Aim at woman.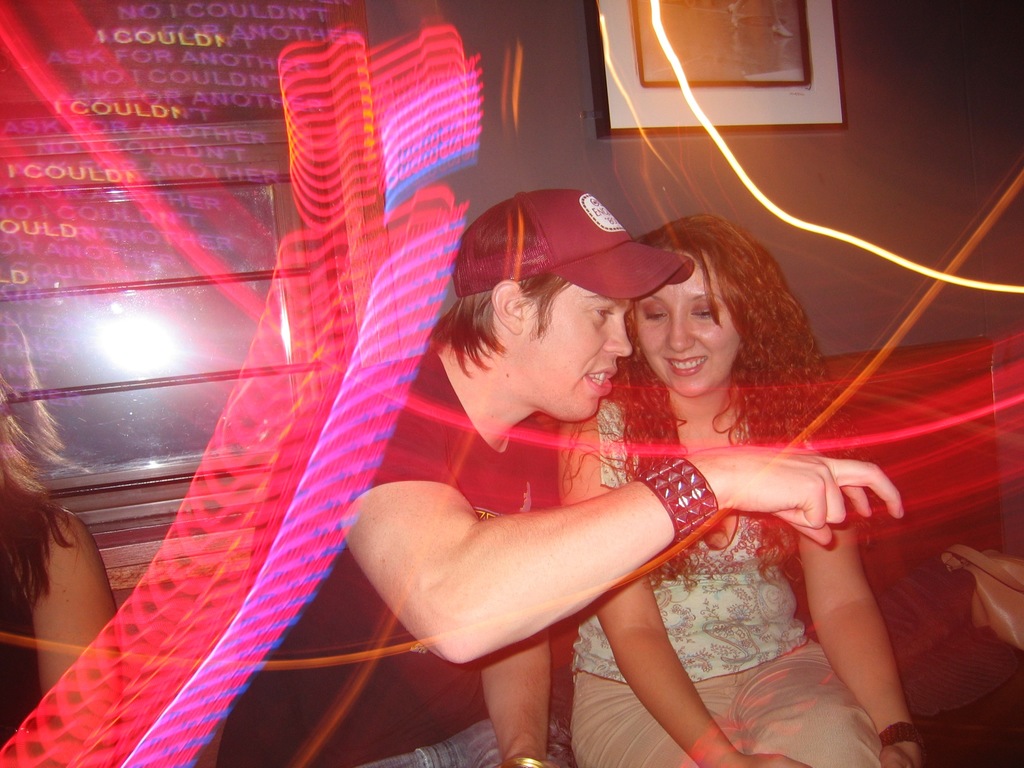
Aimed at region(0, 292, 117, 743).
